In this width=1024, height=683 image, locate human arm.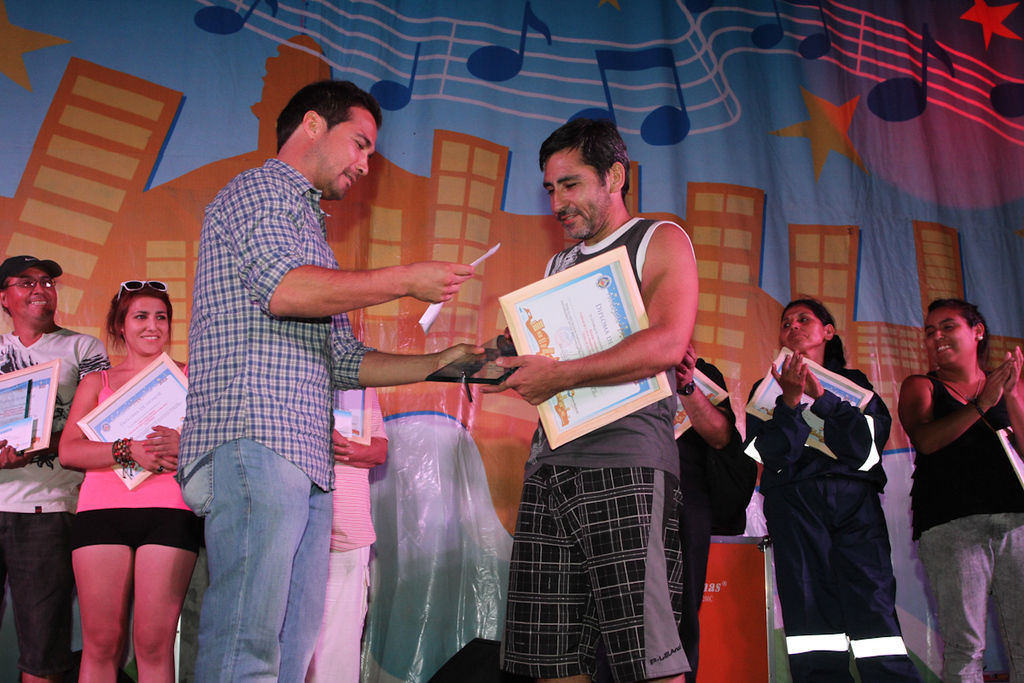
Bounding box: 329 296 484 383.
